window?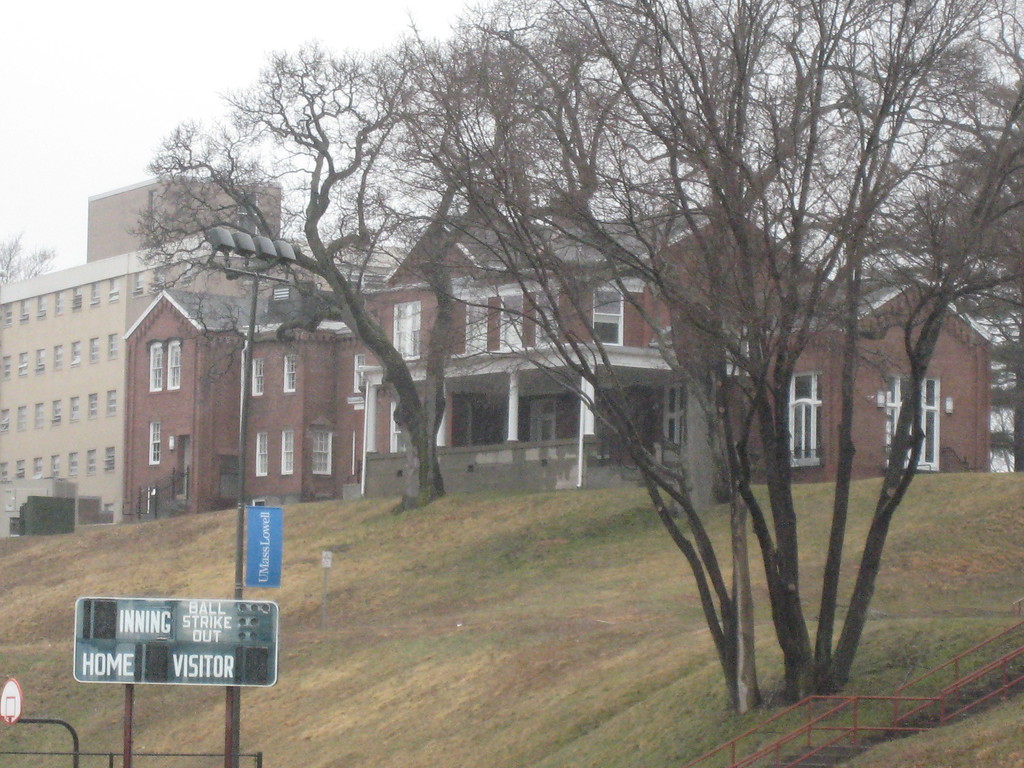
x1=87 y1=390 x2=97 y2=419
